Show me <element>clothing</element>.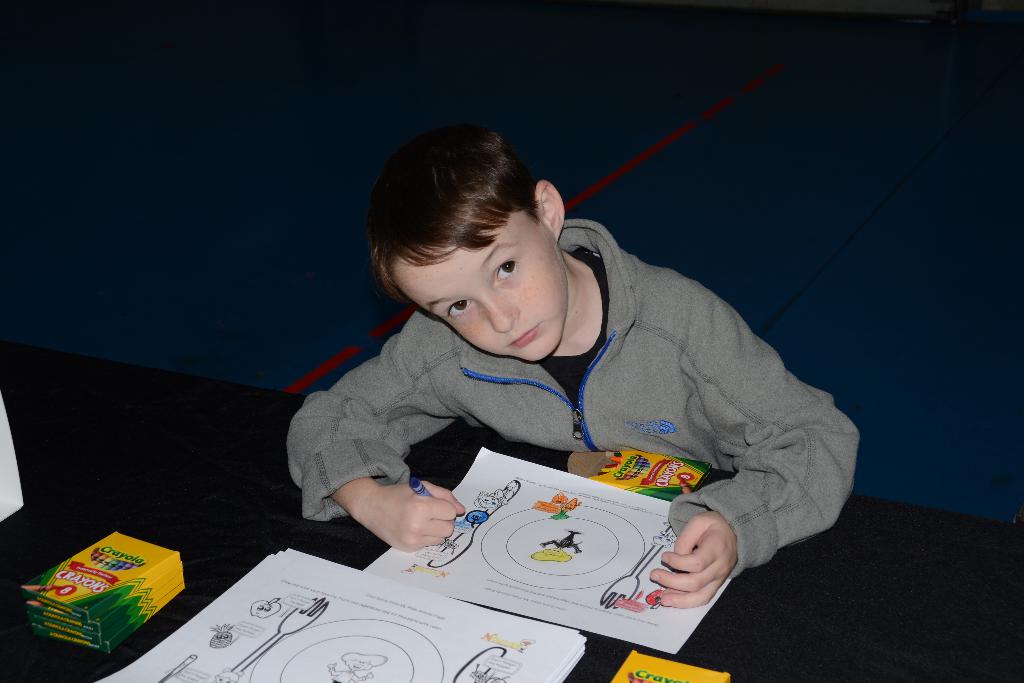
<element>clothing</element> is here: [0, 391, 28, 527].
